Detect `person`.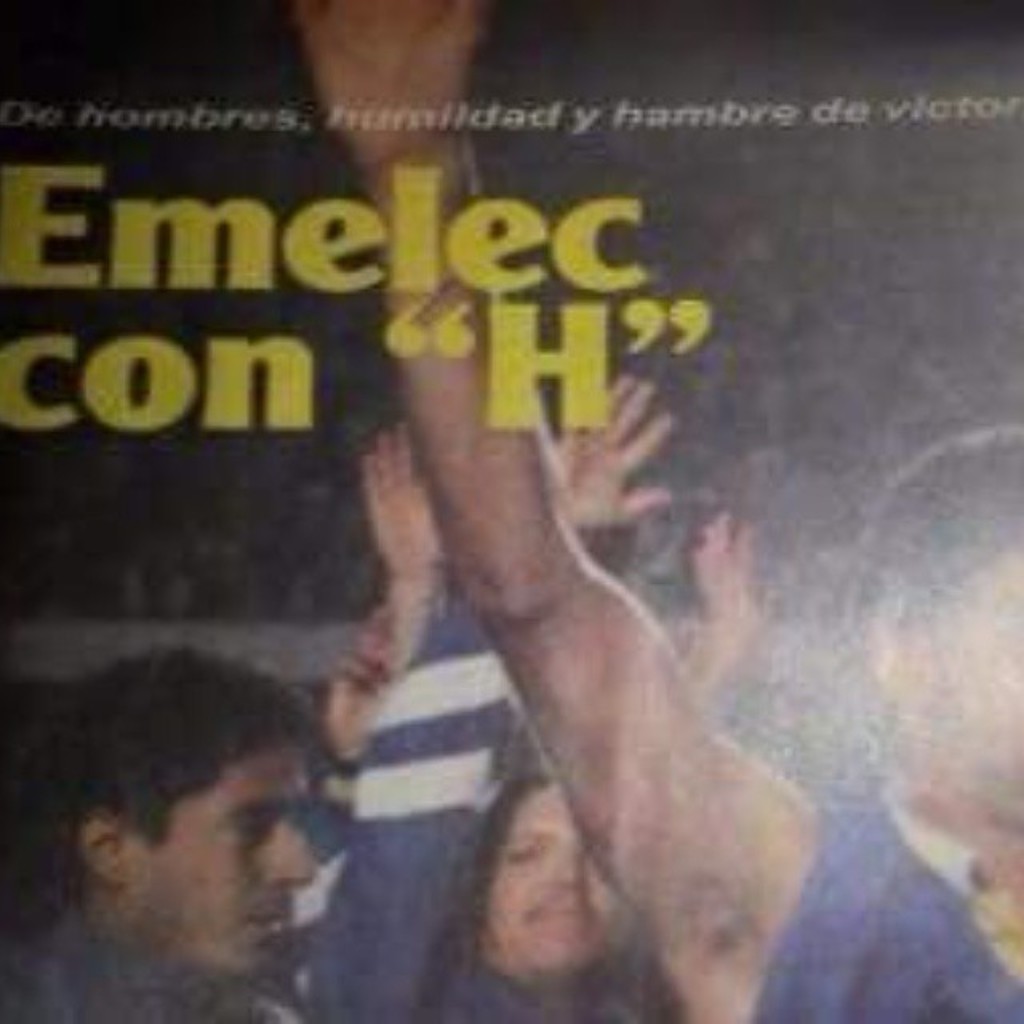
Detected at [left=18, top=616, right=394, bottom=1023].
